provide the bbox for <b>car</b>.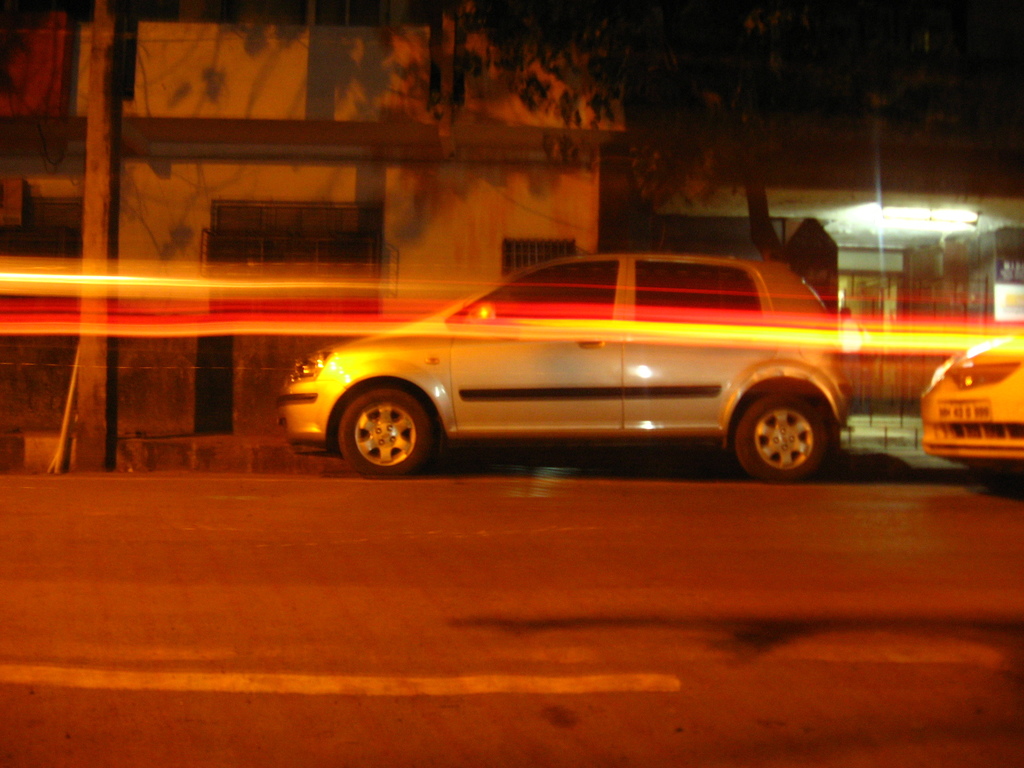
918:327:1023:474.
